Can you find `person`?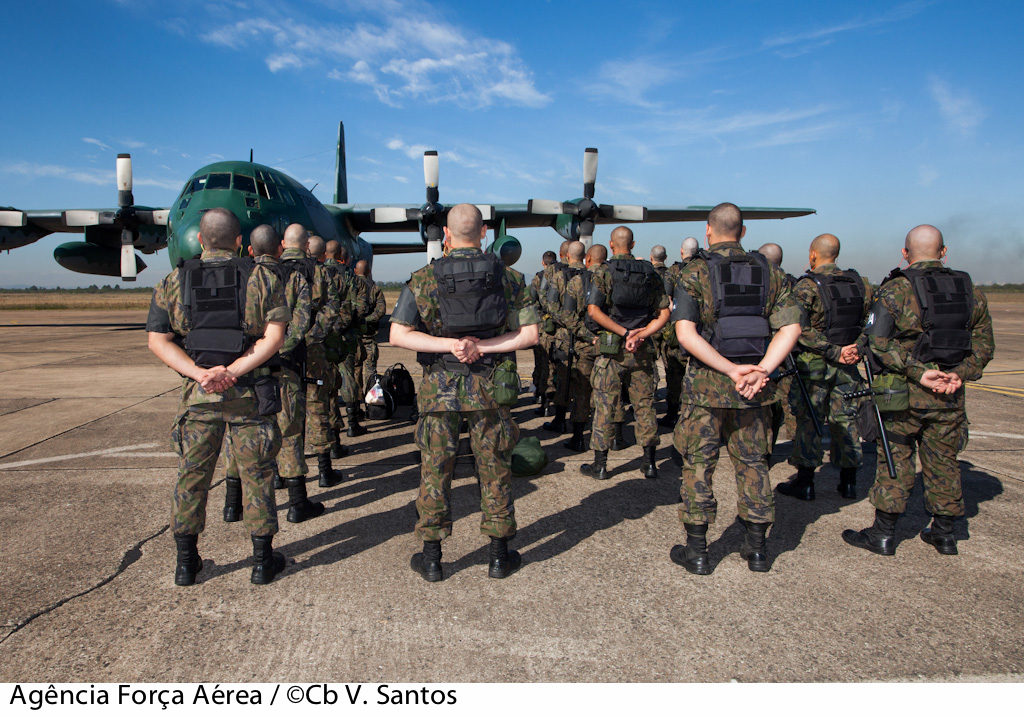
Yes, bounding box: [666, 201, 805, 575].
